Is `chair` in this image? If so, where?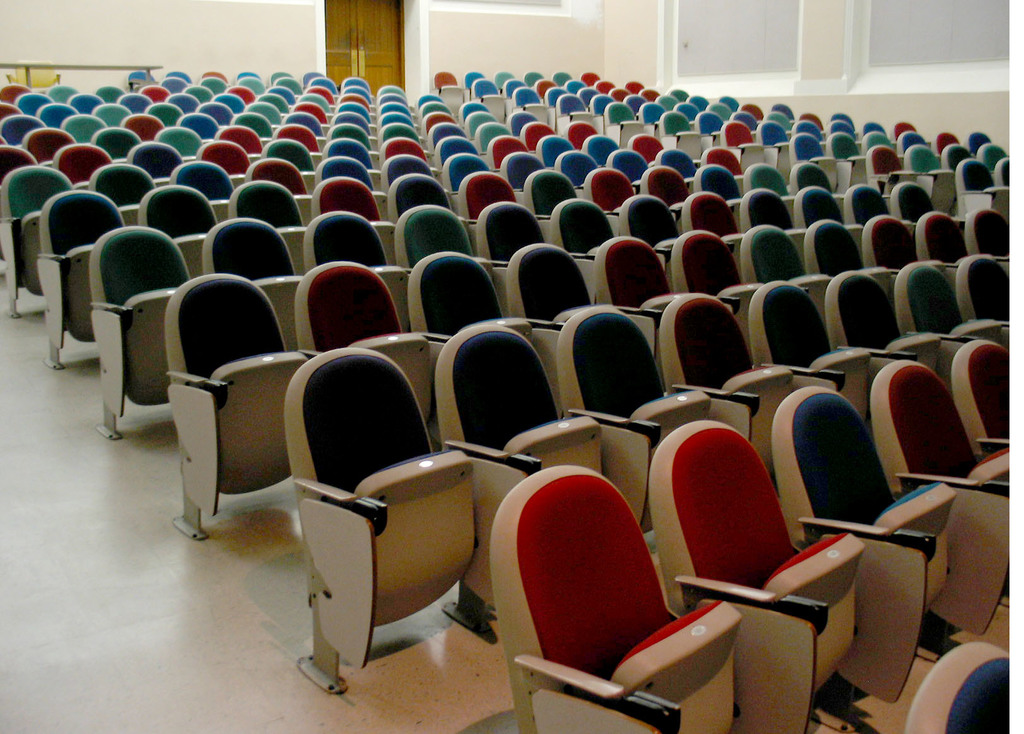
Yes, at (x1=891, y1=121, x2=917, y2=141).
